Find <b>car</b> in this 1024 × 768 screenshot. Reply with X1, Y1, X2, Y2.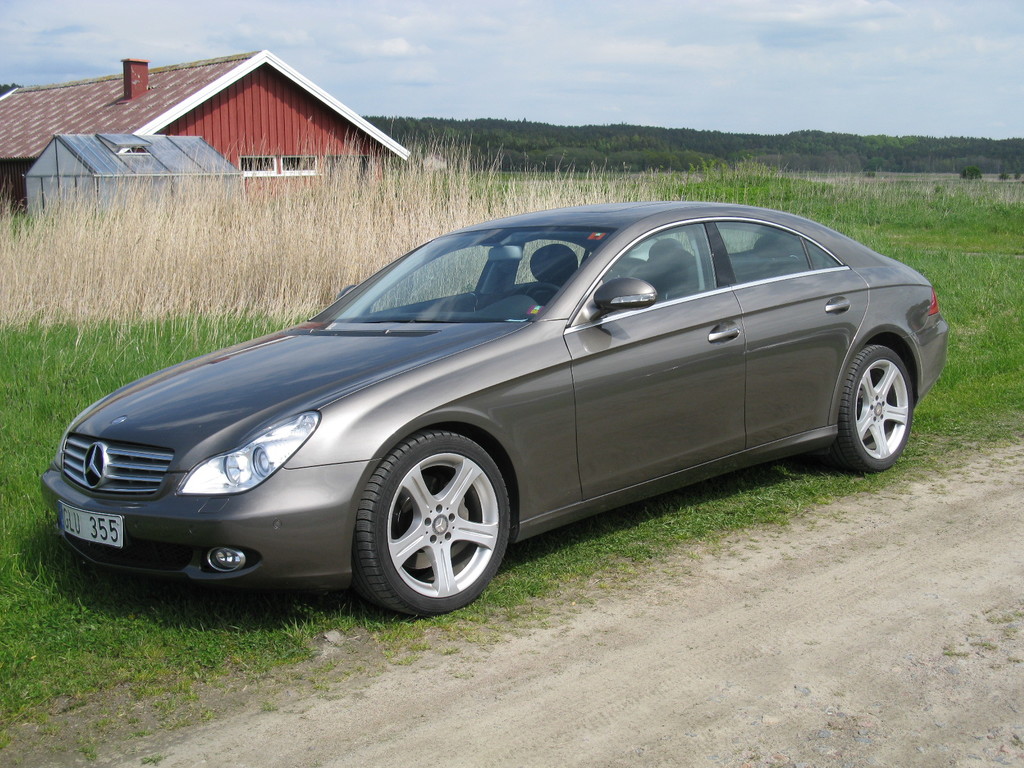
45, 204, 958, 620.
